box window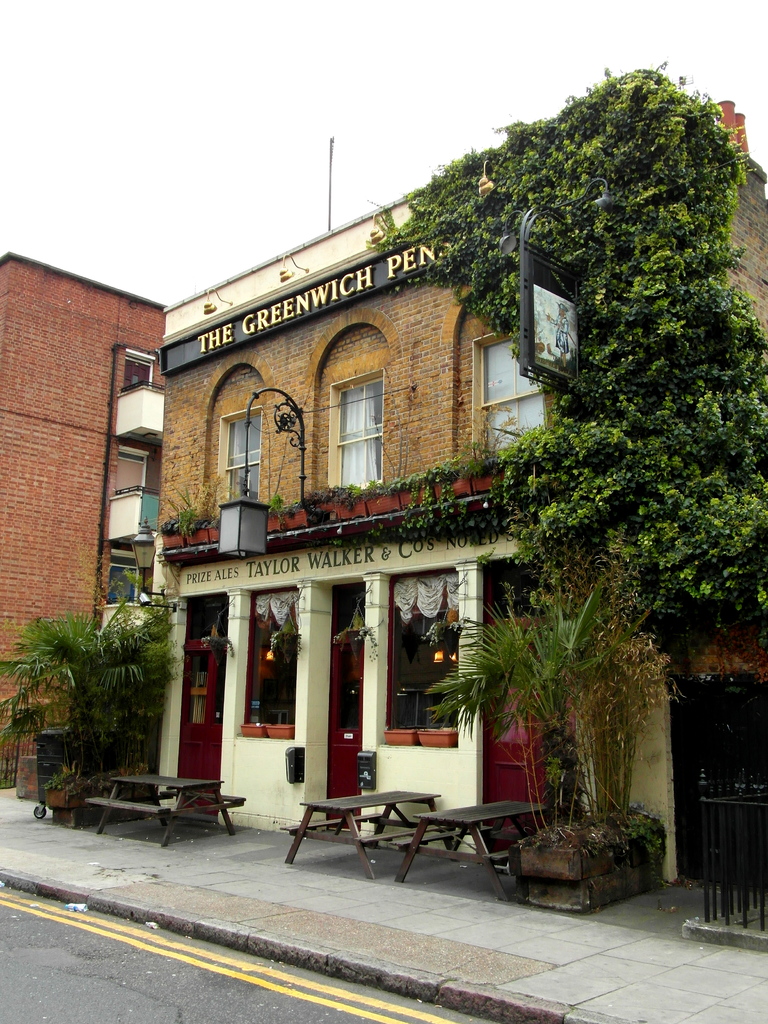
222:401:264:511
